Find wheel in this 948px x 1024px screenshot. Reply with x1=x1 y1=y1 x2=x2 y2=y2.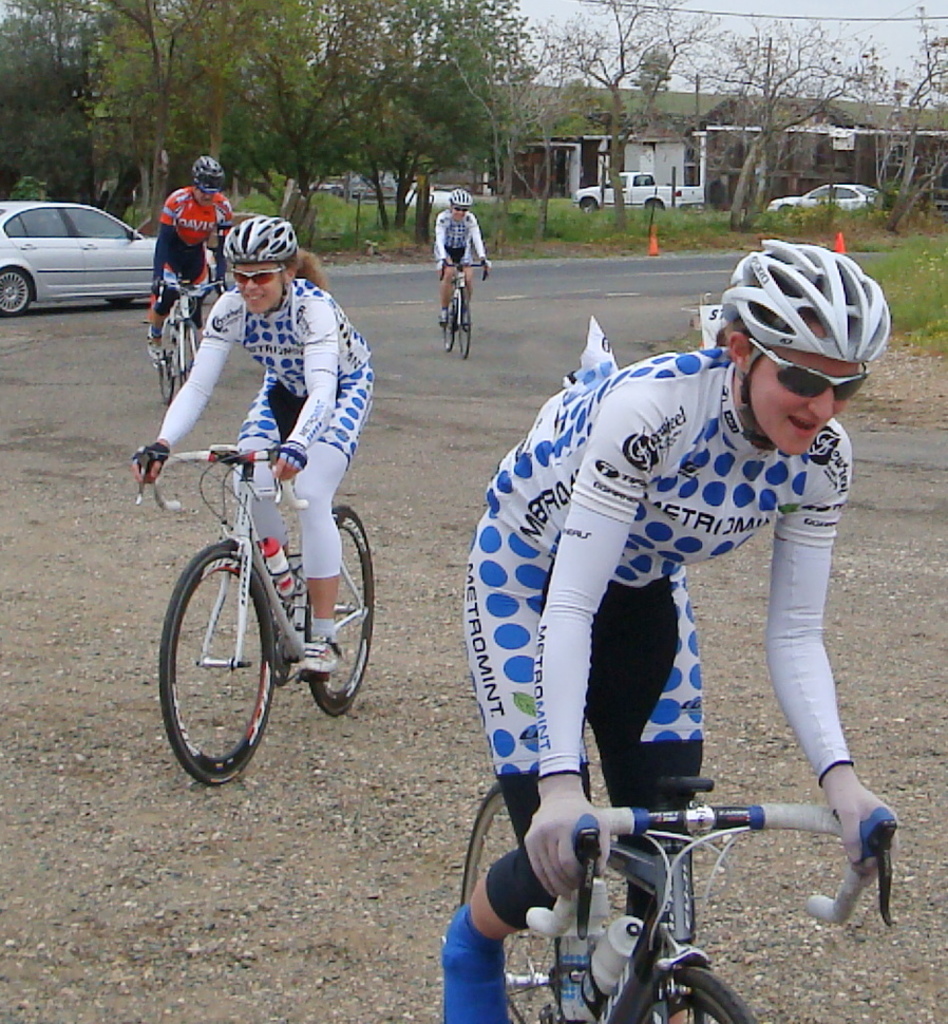
x1=579 y1=196 x2=596 y2=211.
